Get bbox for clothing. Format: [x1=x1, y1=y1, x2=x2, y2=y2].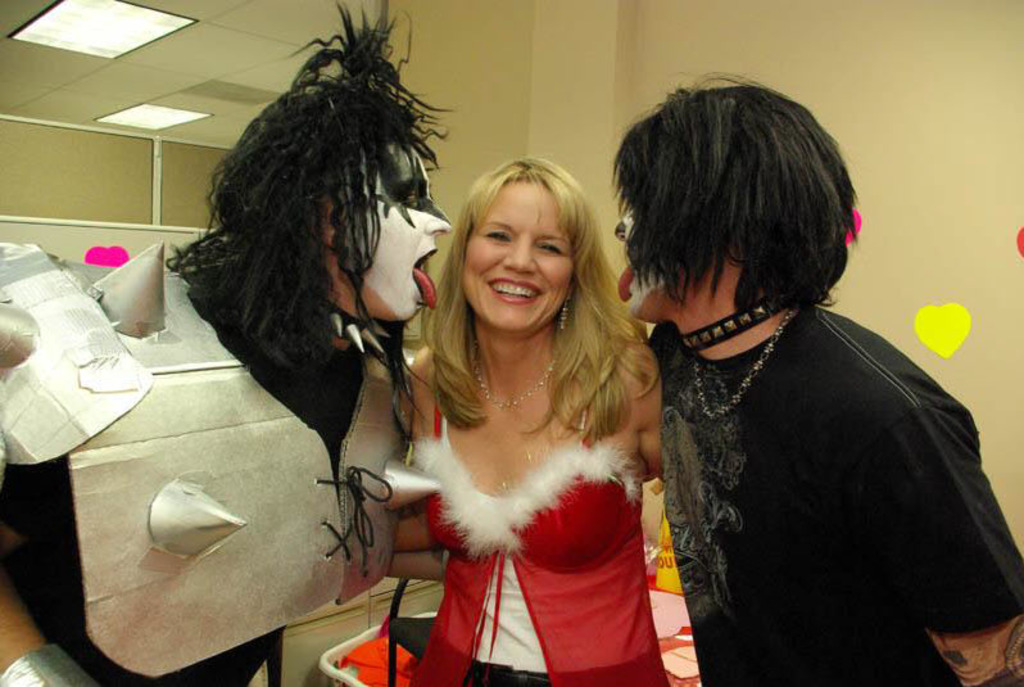
[x1=0, y1=240, x2=445, y2=686].
